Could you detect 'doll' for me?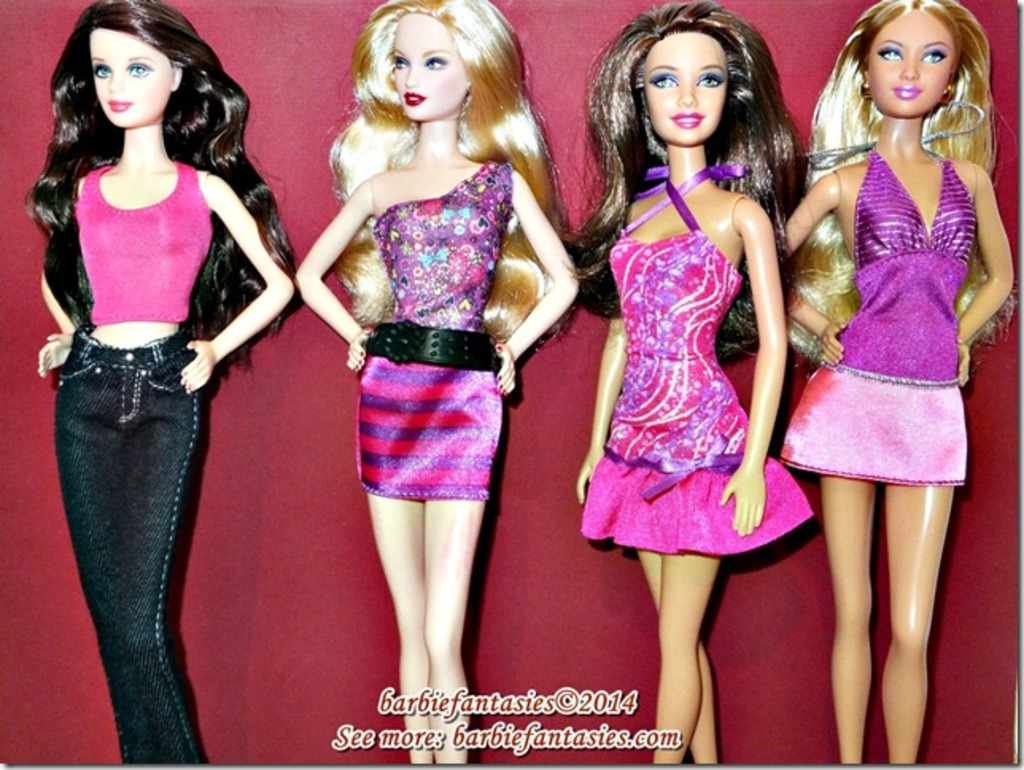
Detection result: [43,2,299,760].
